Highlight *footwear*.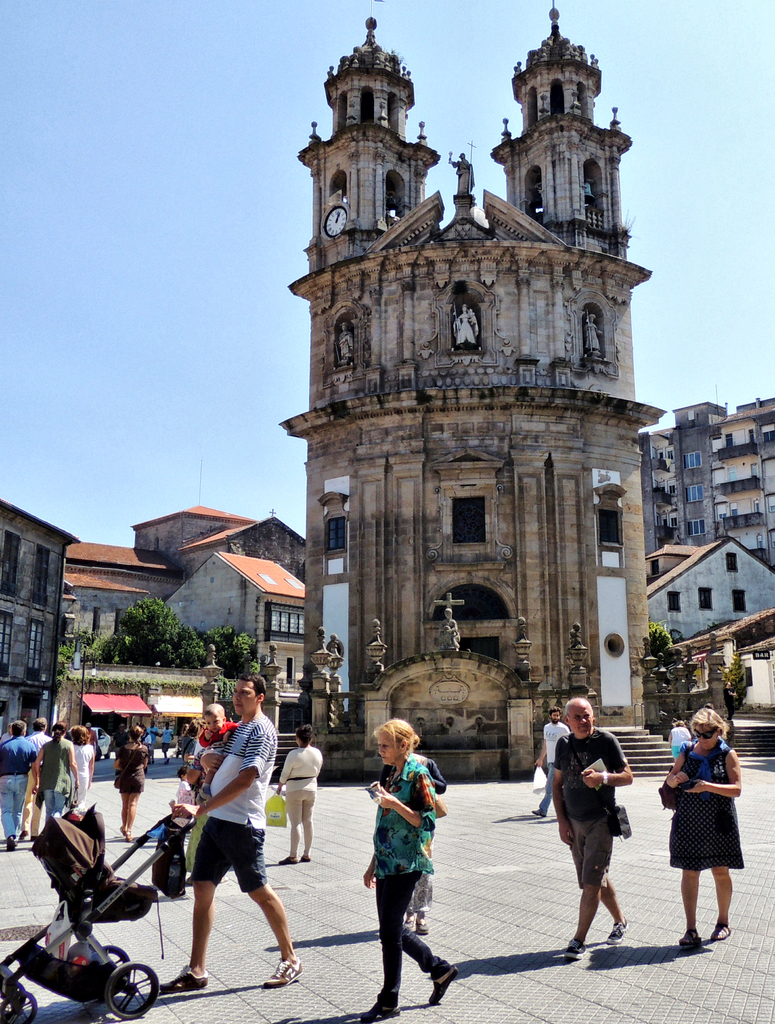
Highlighted region: (left=562, top=938, right=585, bottom=959).
